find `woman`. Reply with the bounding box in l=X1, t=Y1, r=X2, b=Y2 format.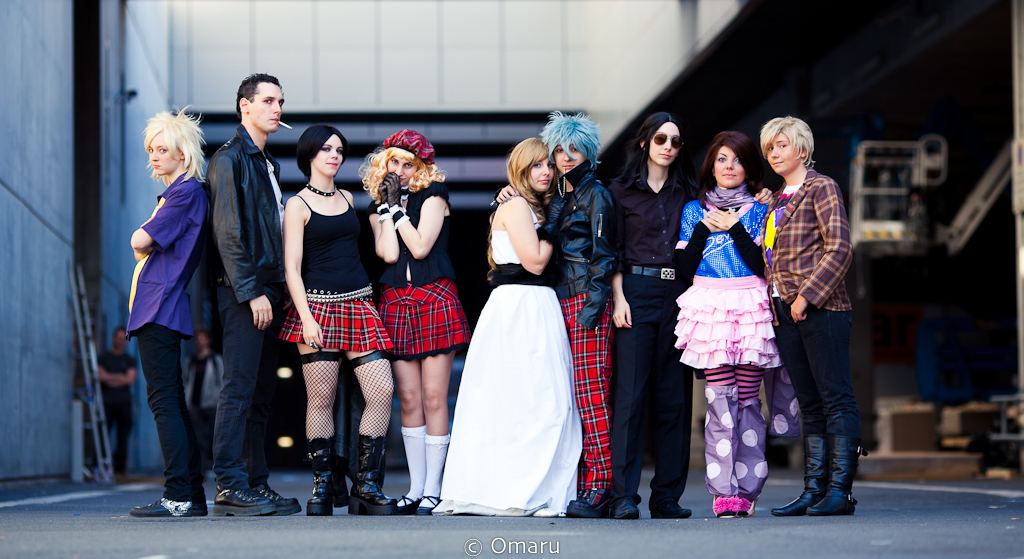
l=431, t=134, r=586, b=521.
